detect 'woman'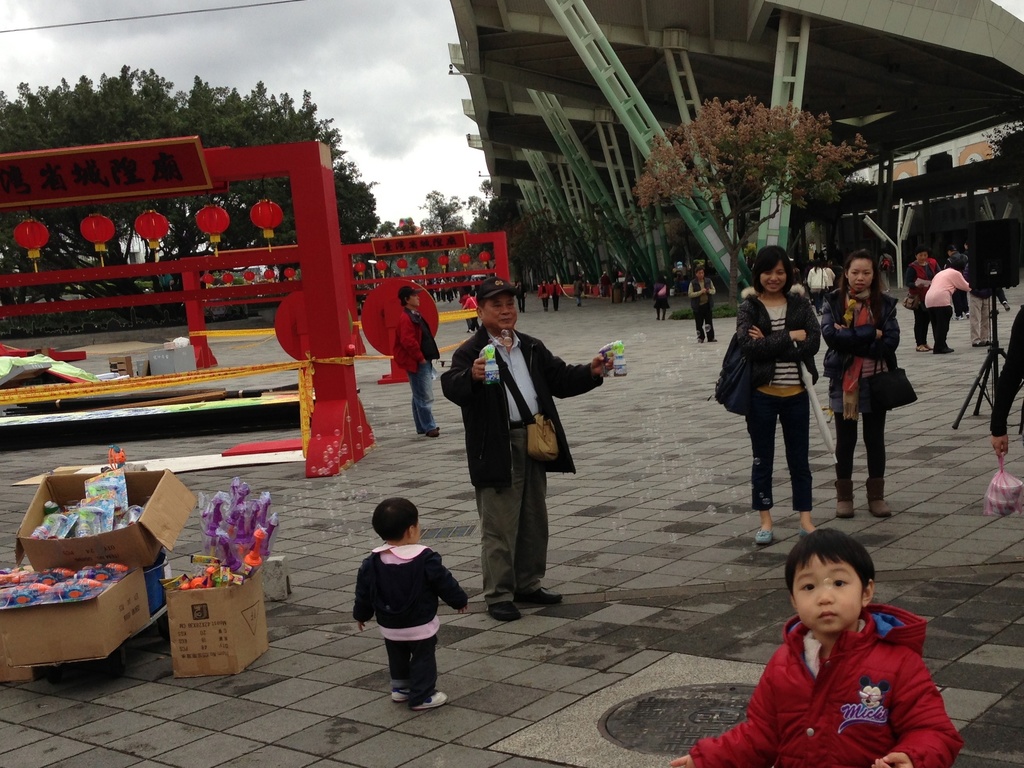
(726,261,833,537)
